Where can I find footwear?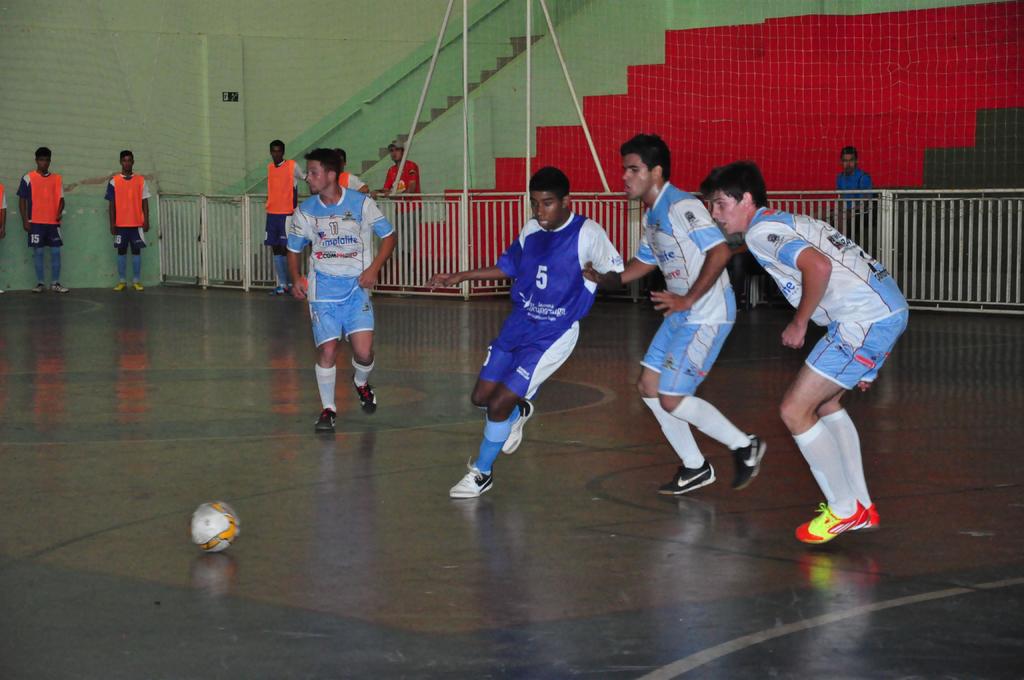
You can find it at [352,380,378,416].
